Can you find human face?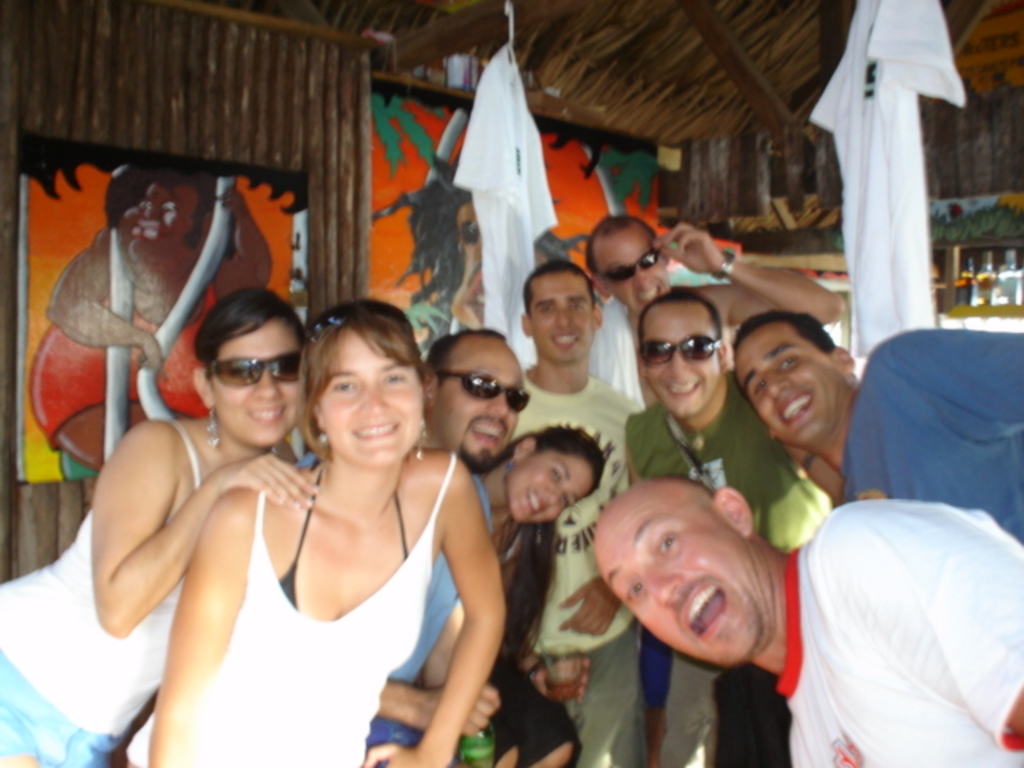
Yes, bounding box: crop(438, 342, 526, 461).
